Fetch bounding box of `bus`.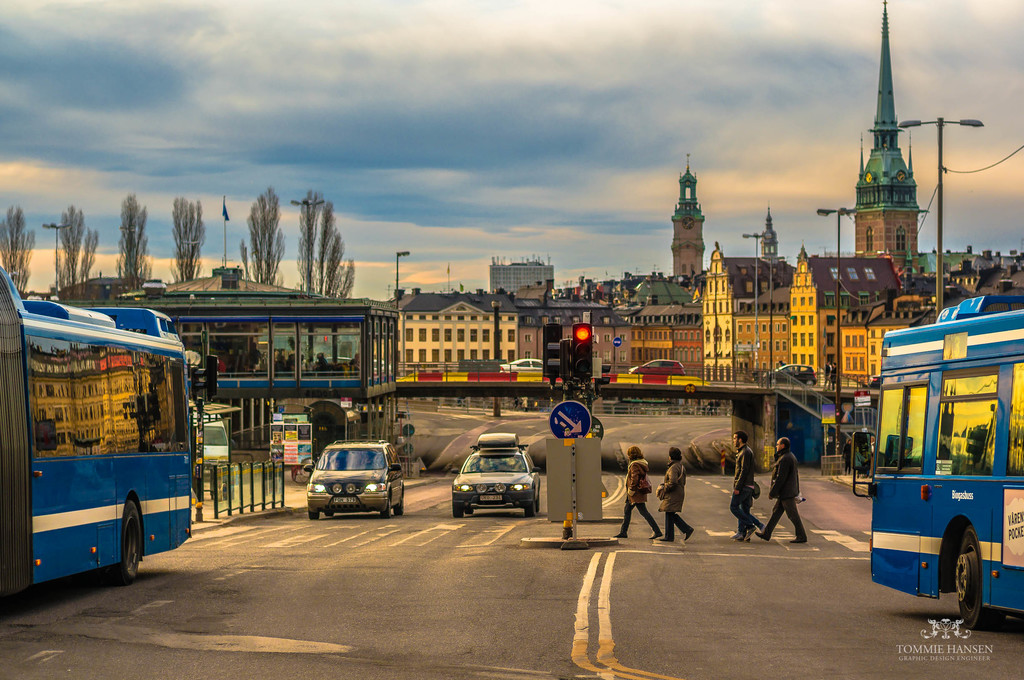
Bbox: rect(0, 274, 192, 599).
